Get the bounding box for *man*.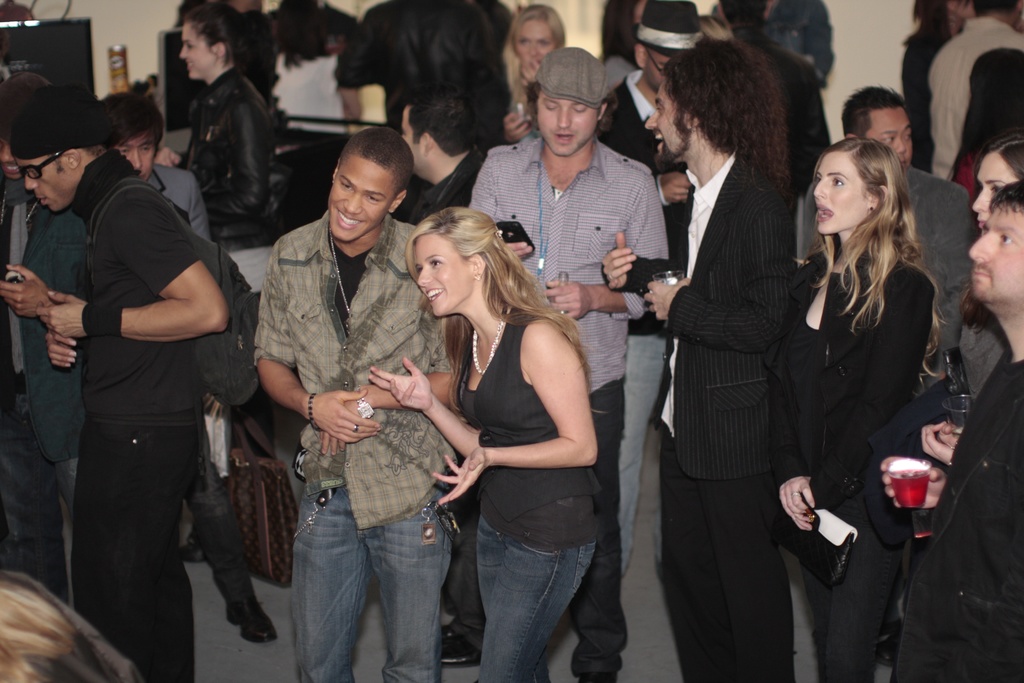
box(2, 123, 220, 682).
